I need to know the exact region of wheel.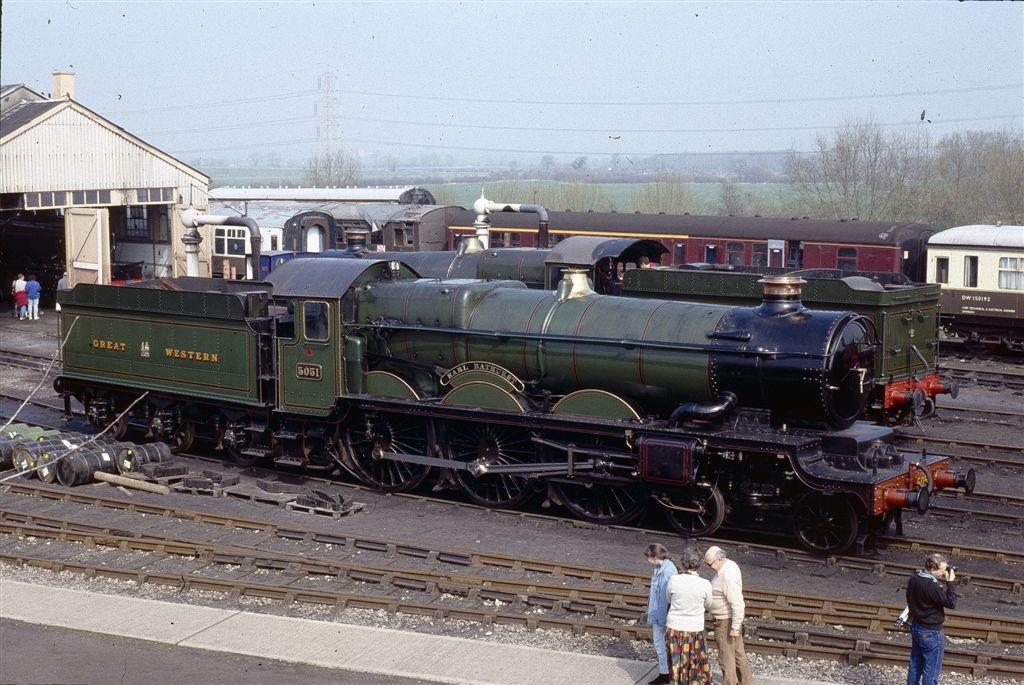
Region: left=144, top=403, right=199, bottom=458.
